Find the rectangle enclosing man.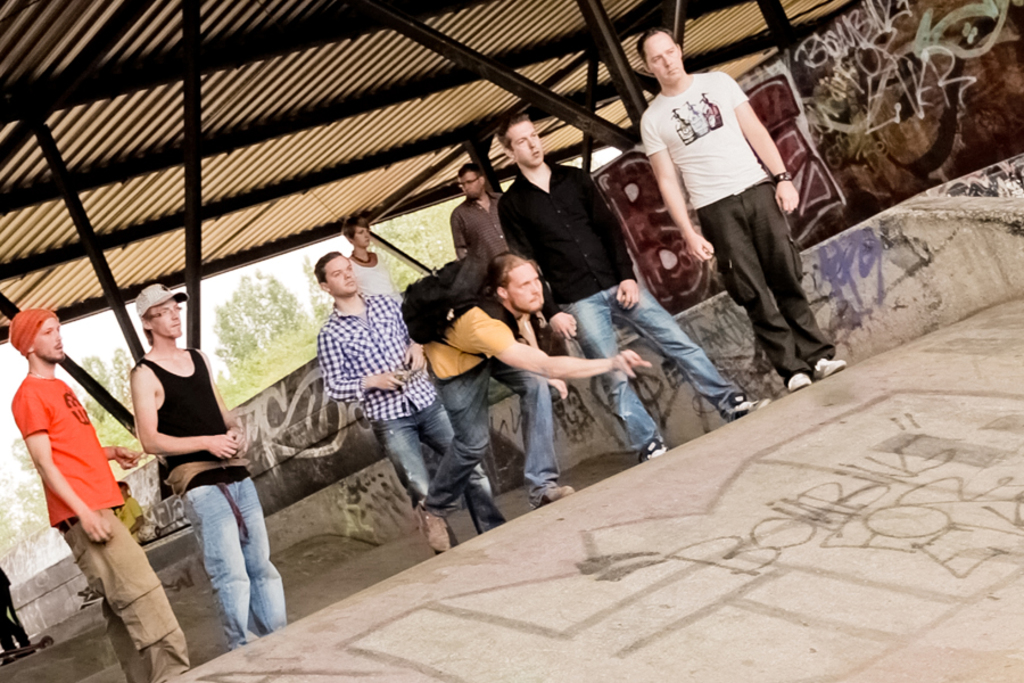
crop(6, 304, 152, 682).
